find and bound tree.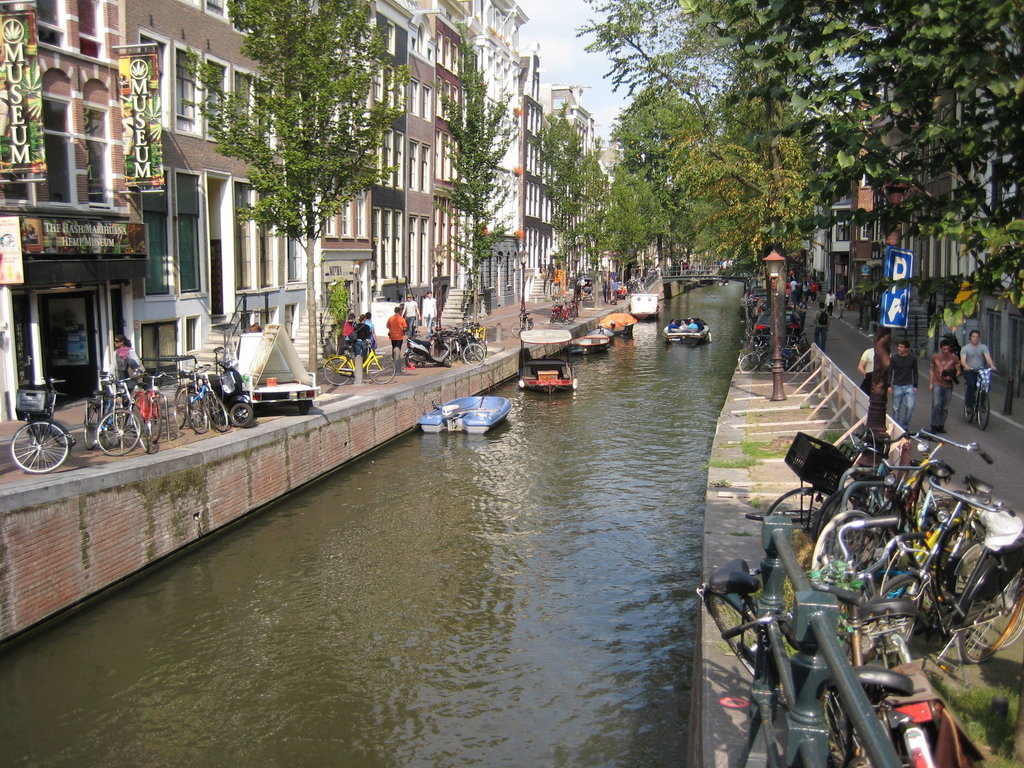
Bound: {"left": 431, "top": 24, "right": 523, "bottom": 338}.
